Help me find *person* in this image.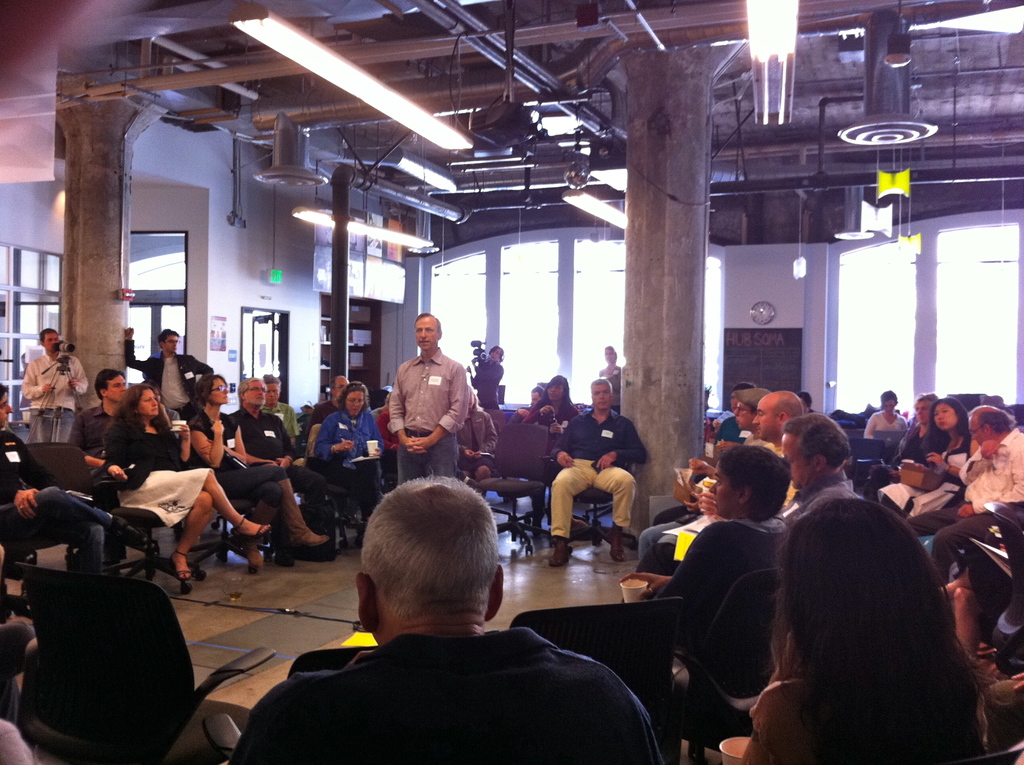
Found it: region(774, 417, 861, 526).
